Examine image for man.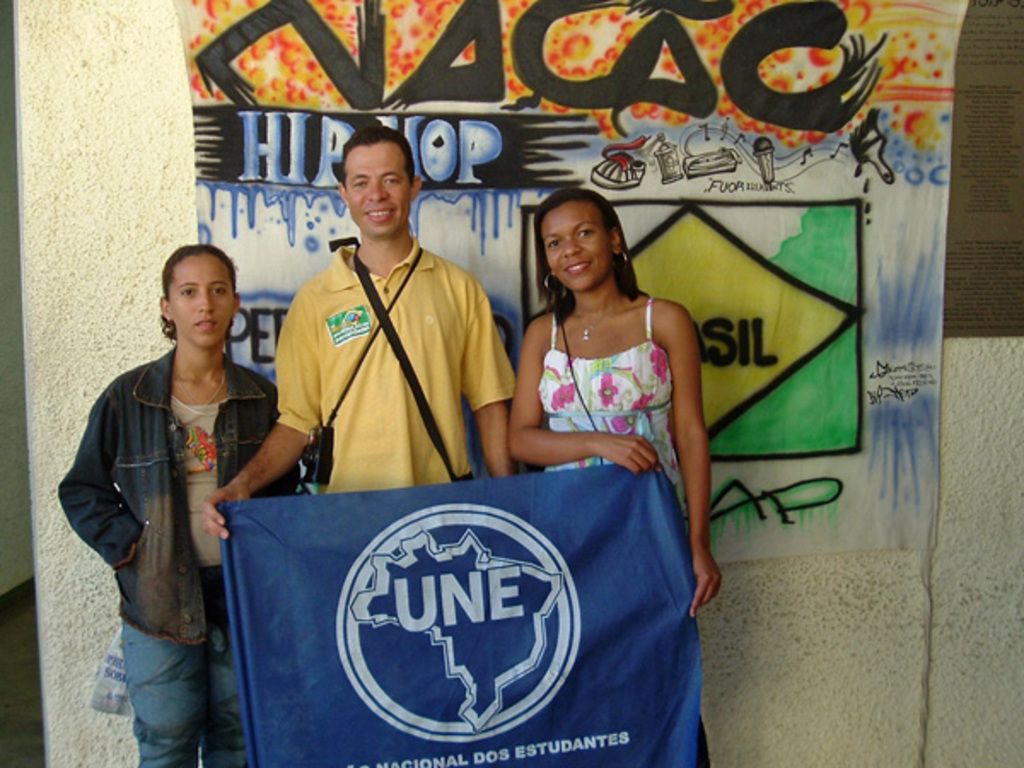
Examination result: {"left": 200, "top": 126, "right": 514, "bottom": 539}.
